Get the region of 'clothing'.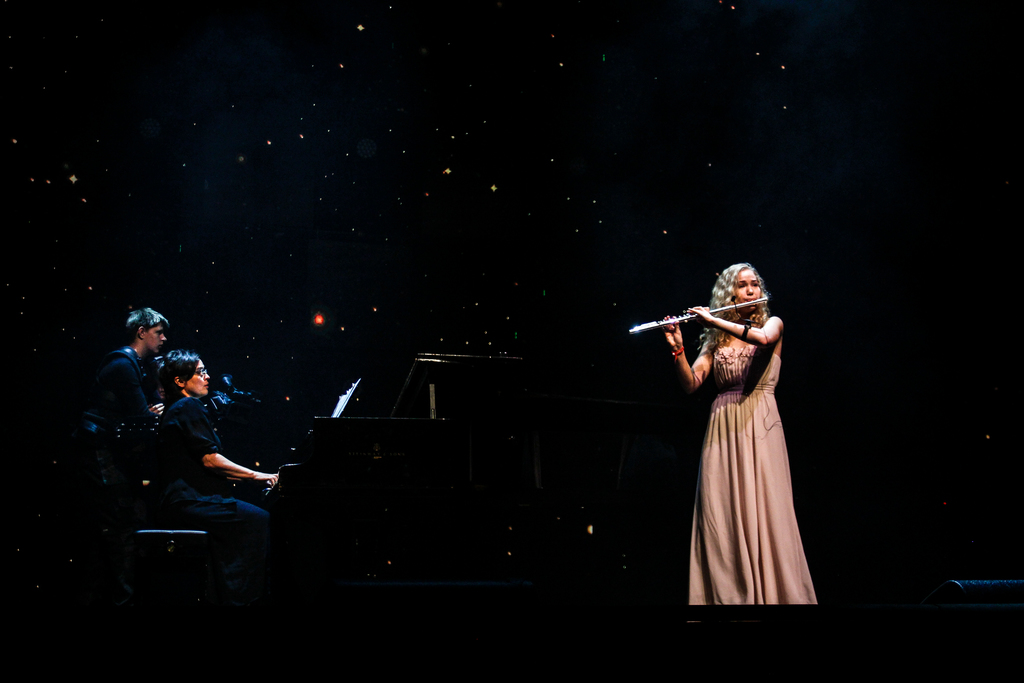
x1=94 y1=346 x2=145 y2=431.
